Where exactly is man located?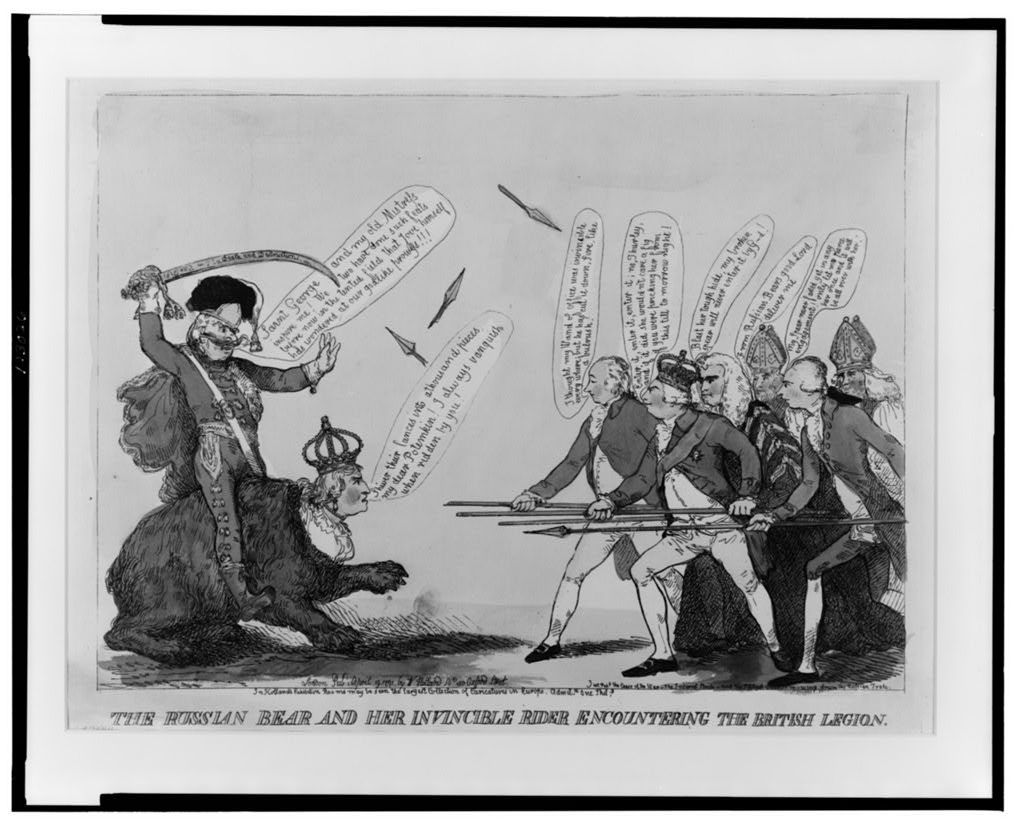
Its bounding box is [829, 317, 904, 614].
